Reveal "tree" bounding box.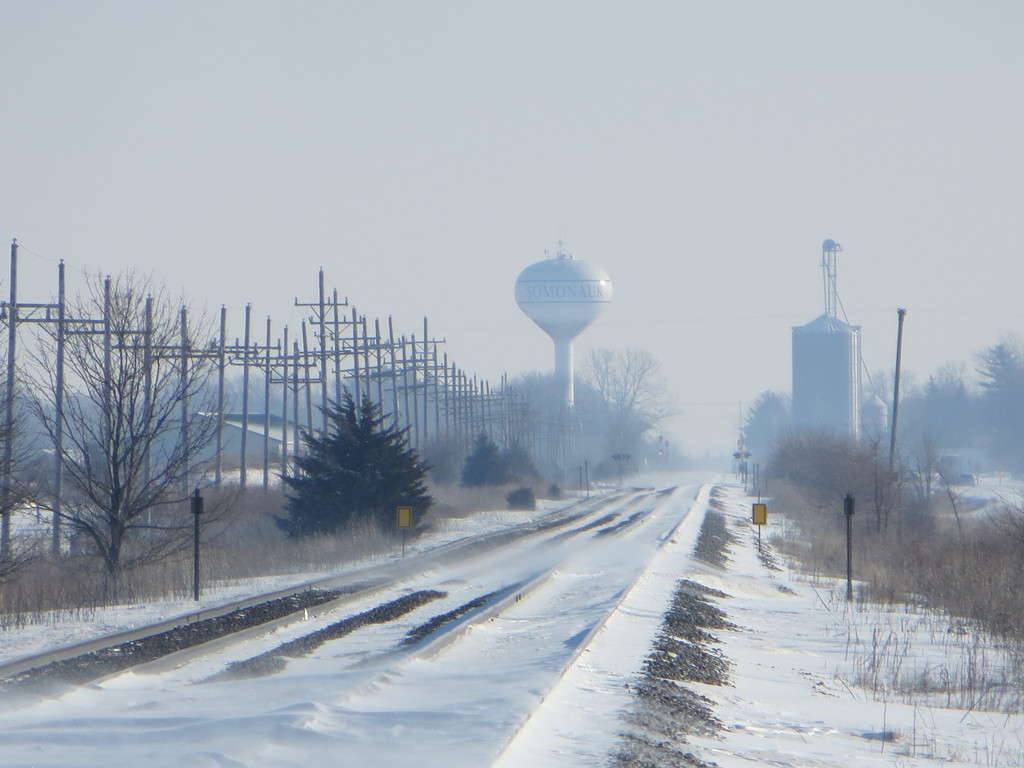
Revealed: bbox(969, 333, 1022, 464).
